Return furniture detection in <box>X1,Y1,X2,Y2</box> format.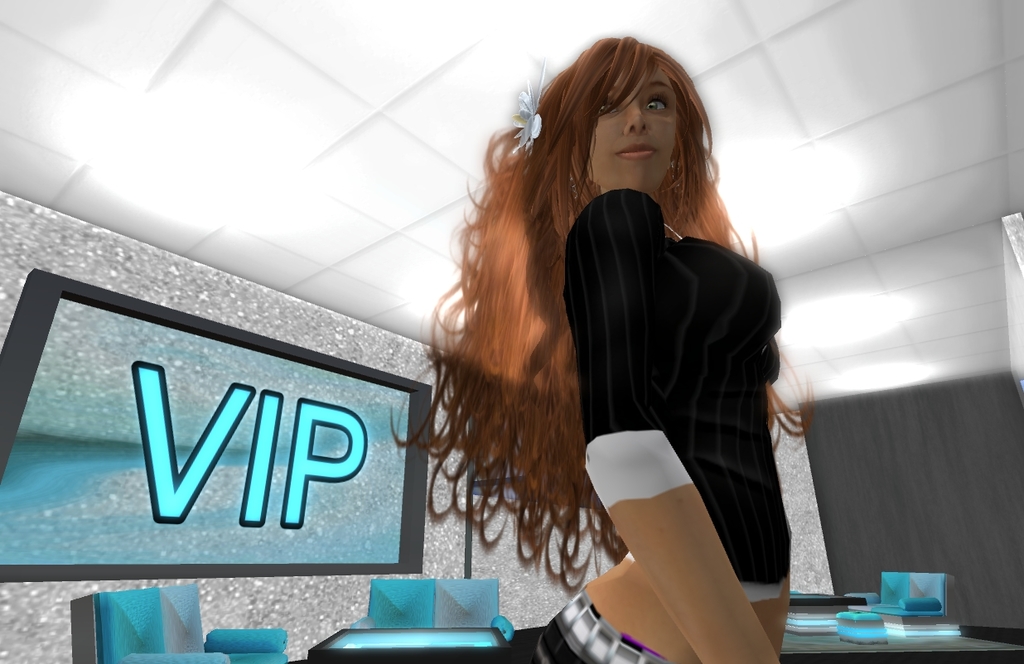
<box>296,623,508,663</box>.
